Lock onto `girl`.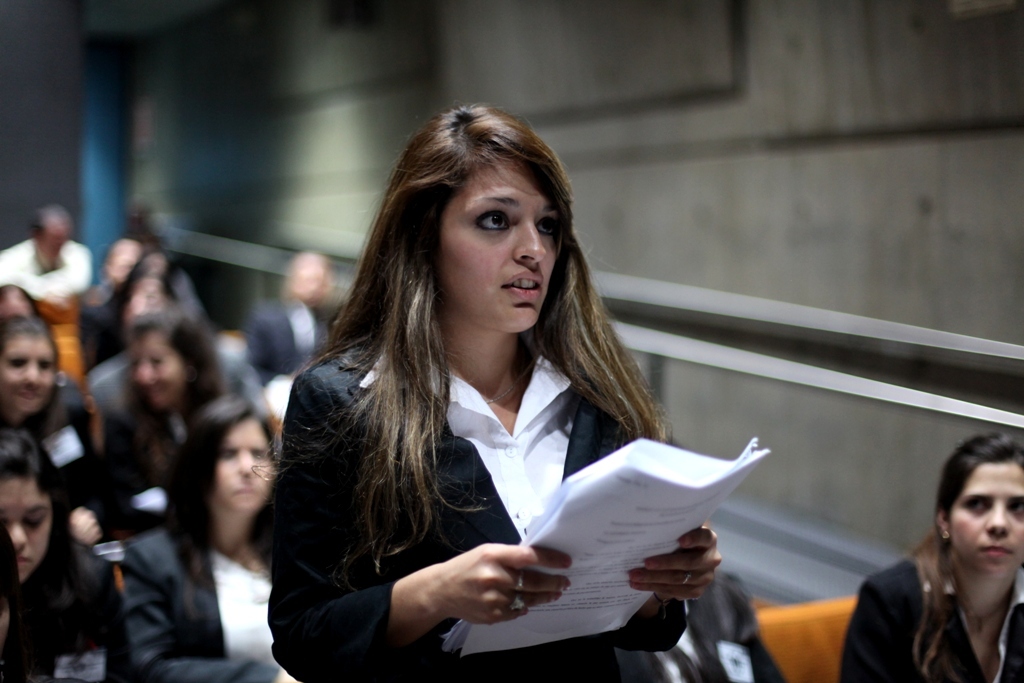
Locked: [93,306,260,532].
